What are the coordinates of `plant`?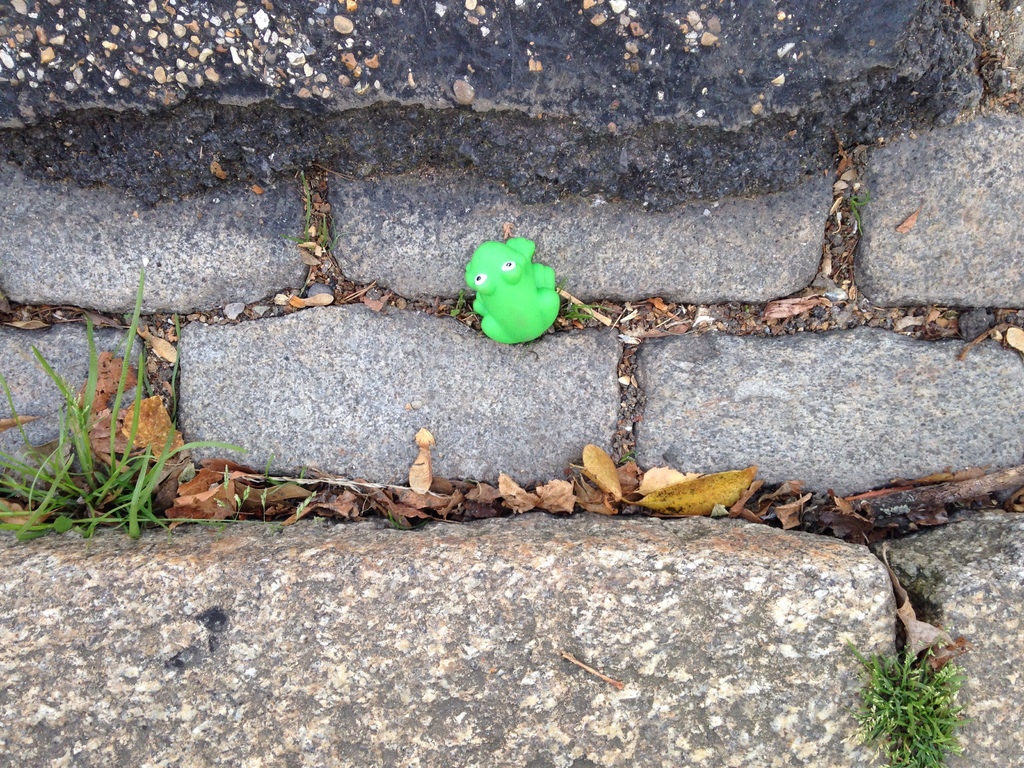
x1=560, y1=300, x2=607, y2=321.
